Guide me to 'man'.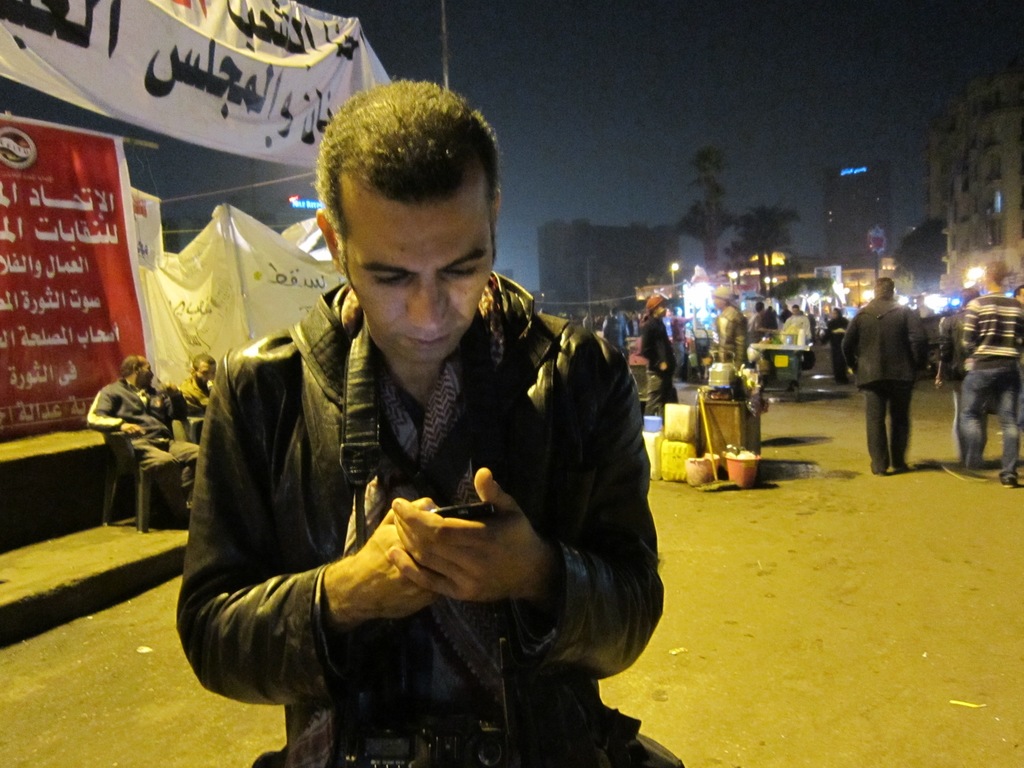
Guidance: {"left": 592, "top": 305, "right": 641, "bottom": 373}.
